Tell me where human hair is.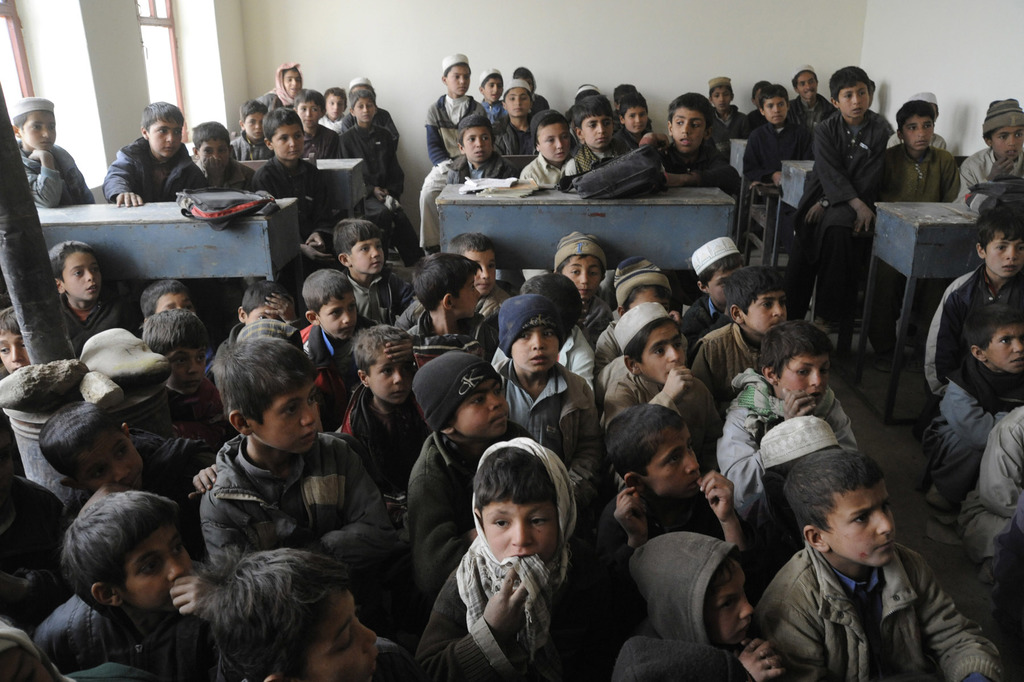
human hair is at left=139, top=304, right=207, bottom=385.
